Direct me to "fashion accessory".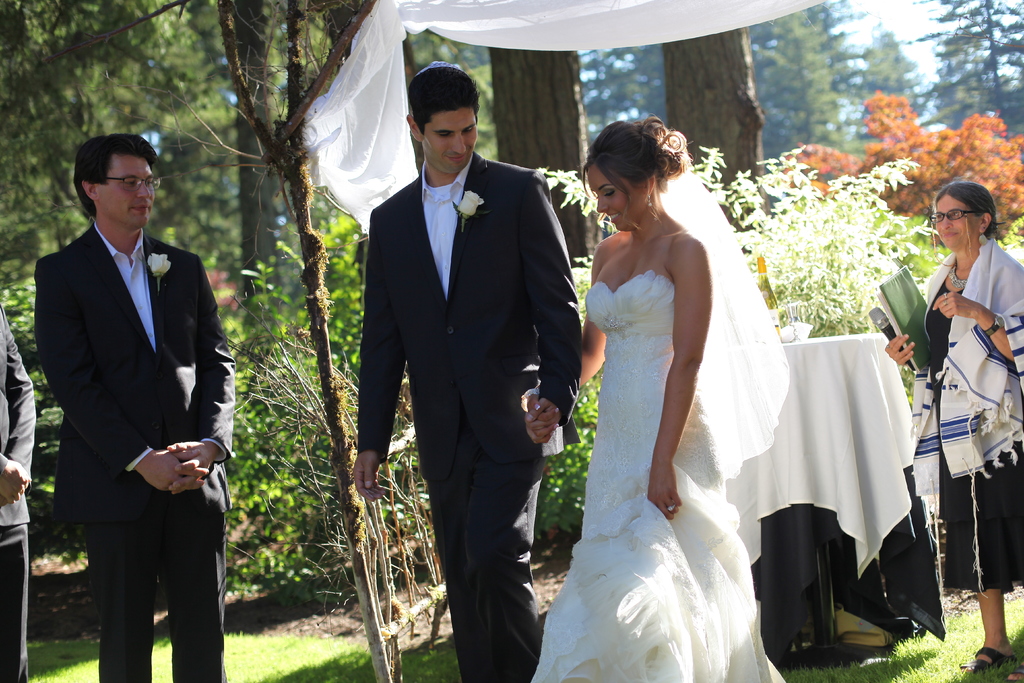
Direction: box=[666, 500, 675, 518].
